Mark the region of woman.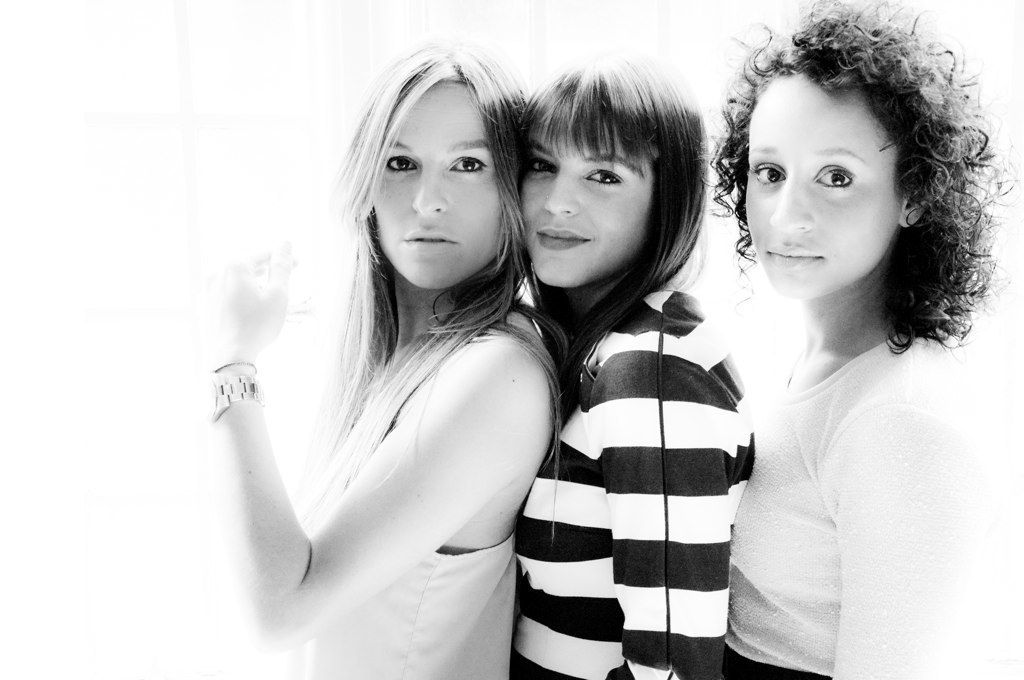
Region: <box>517,43,763,679</box>.
